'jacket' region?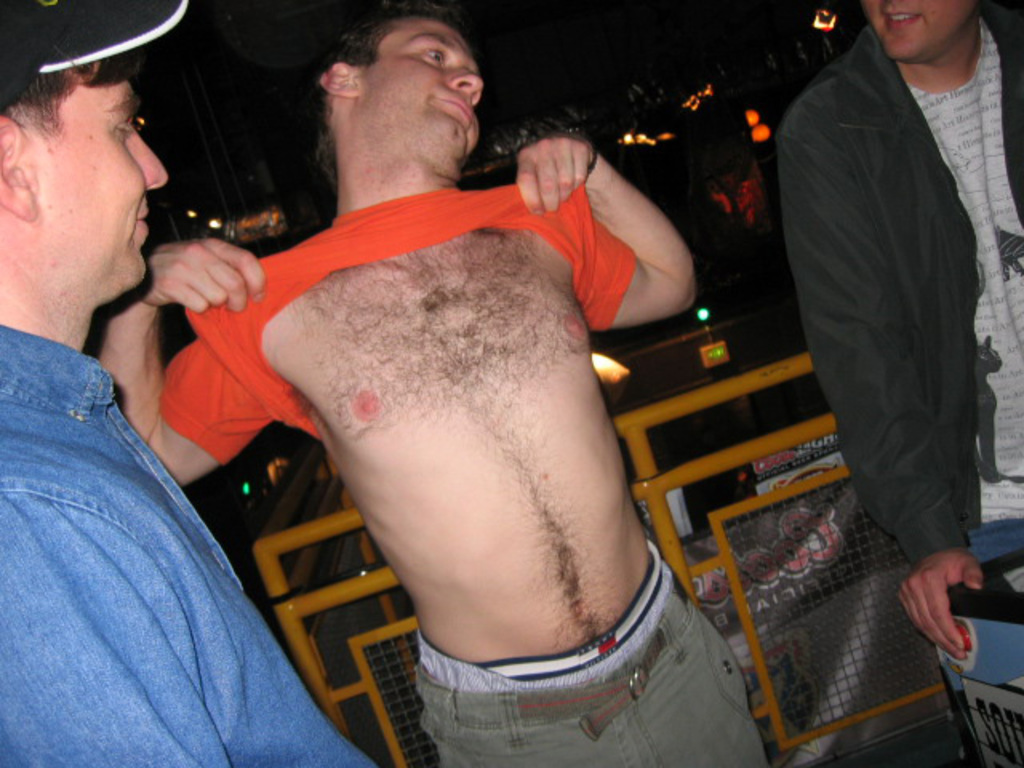
x1=749 y1=11 x2=1000 y2=522
